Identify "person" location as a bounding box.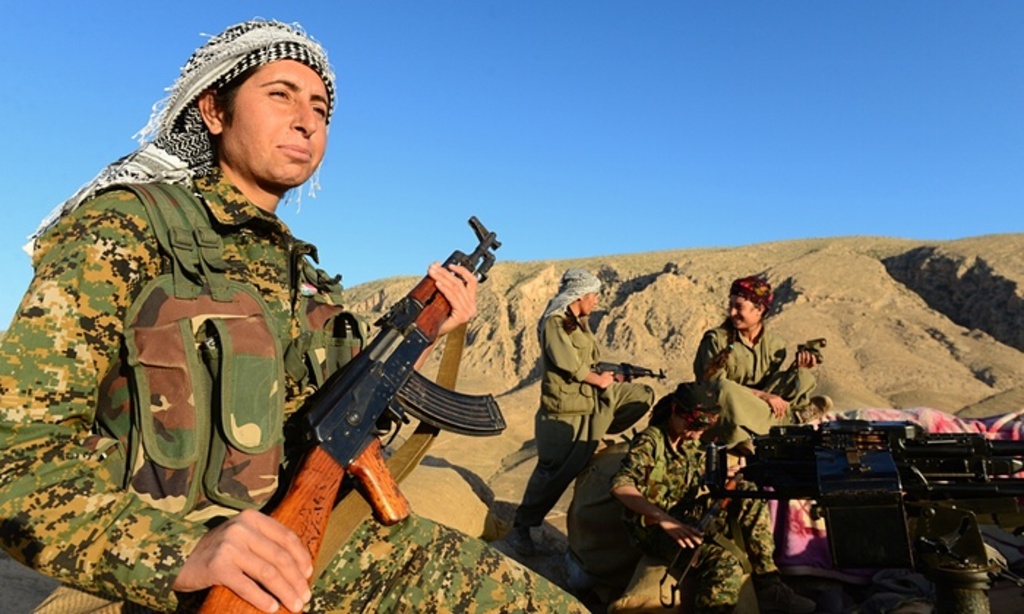
left=693, top=270, right=834, bottom=441.
